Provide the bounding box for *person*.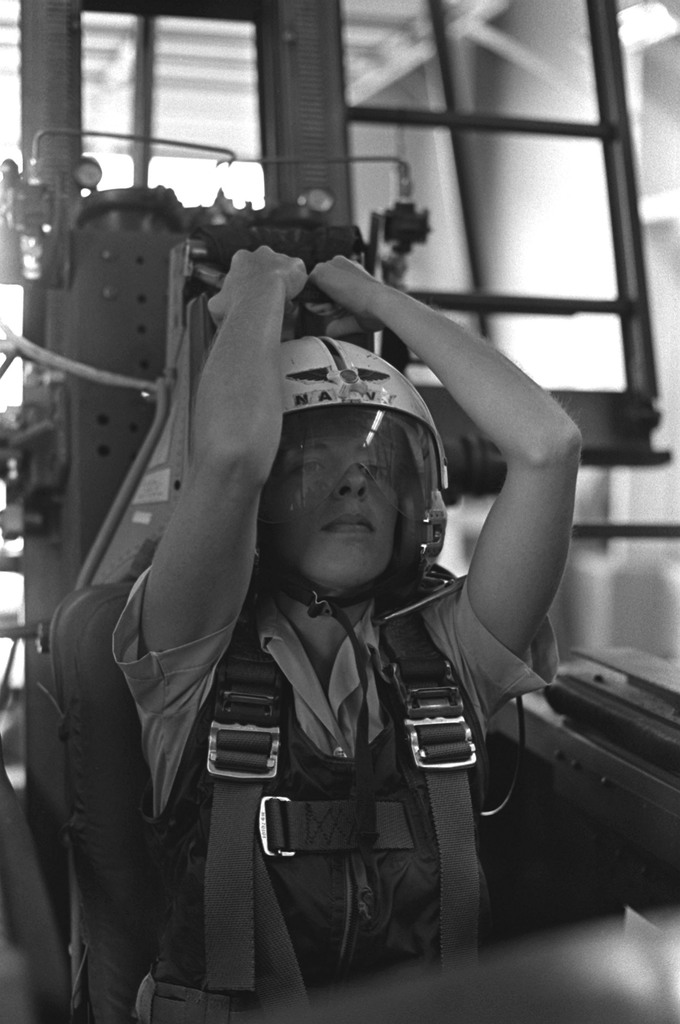
locate(113, 248, 585, 1023).
